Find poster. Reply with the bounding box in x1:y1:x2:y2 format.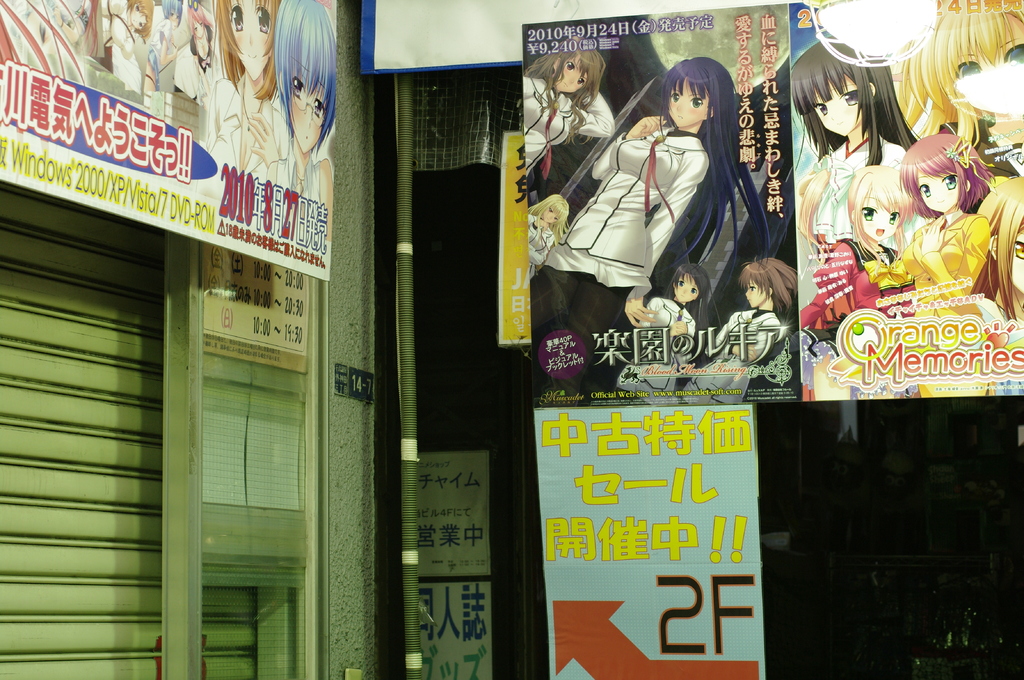
416:450:484:581.
